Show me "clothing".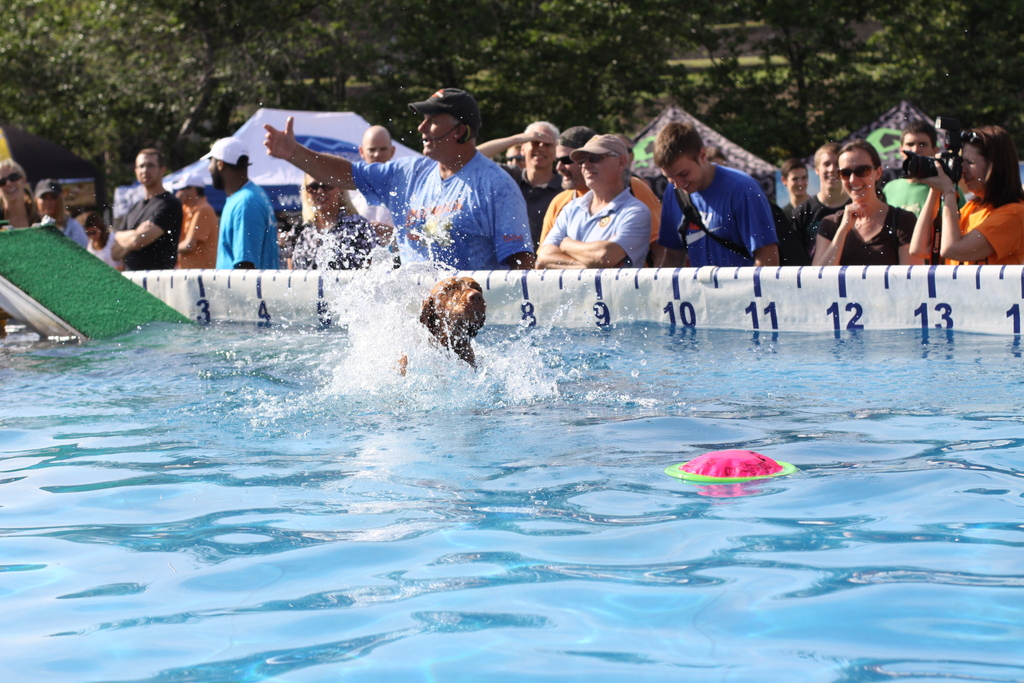
"clothing" is here: l=61, t=213, r=86, b=249.
